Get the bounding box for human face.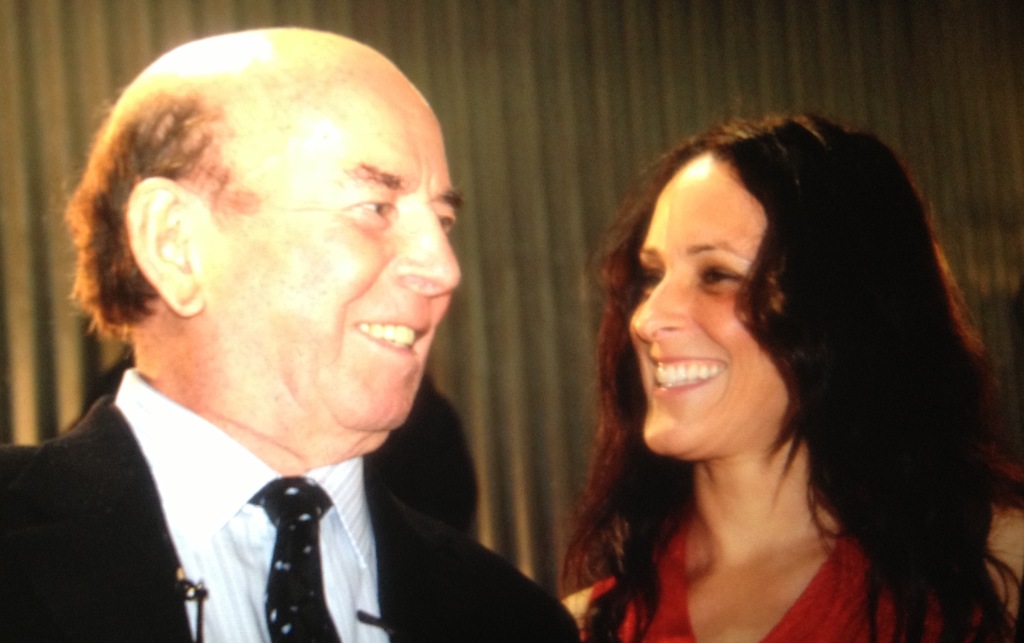
{"x1": 202, "y1": 82, "x2": 460, "y2": 438}.
